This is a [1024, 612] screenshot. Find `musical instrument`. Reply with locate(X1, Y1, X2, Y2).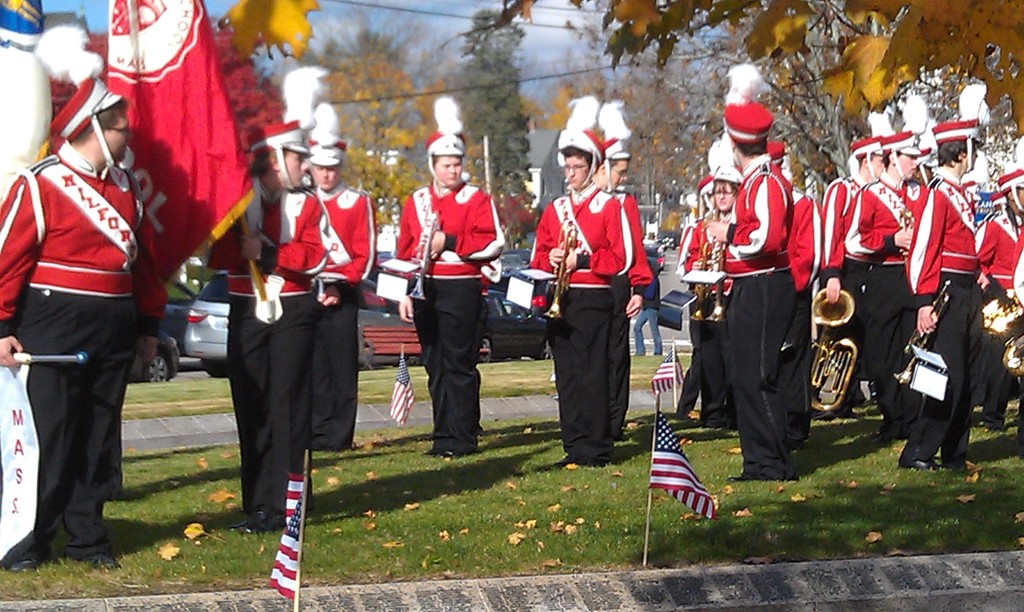
locate(972, 280, 1023, 383).
